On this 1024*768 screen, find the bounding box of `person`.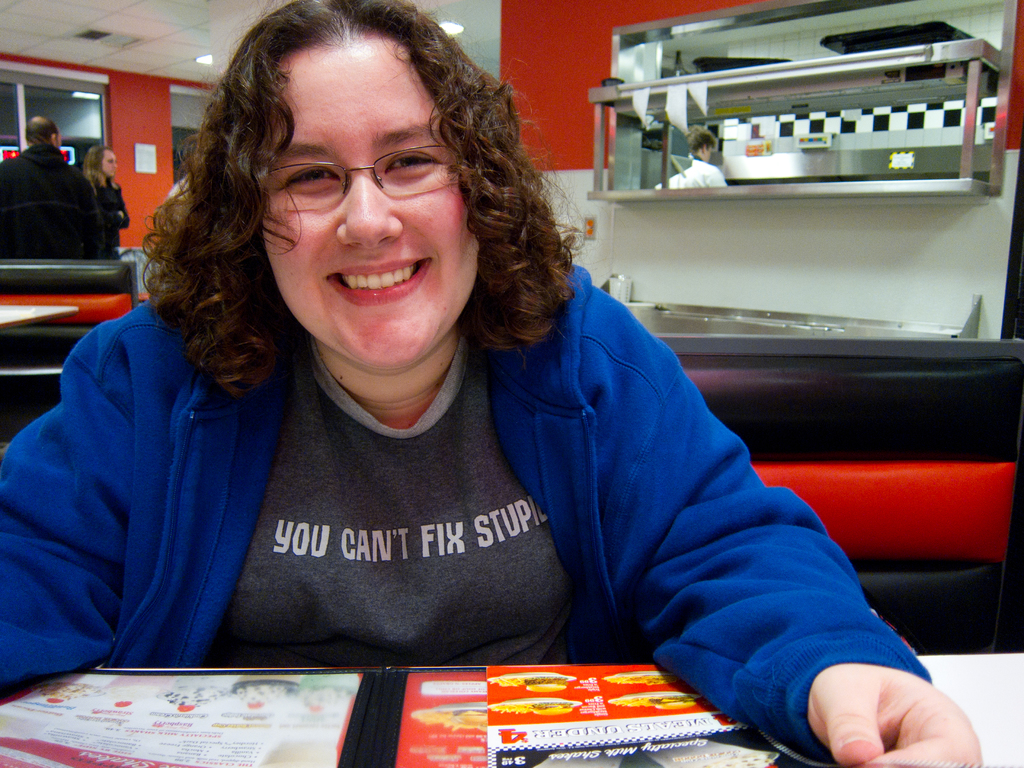
Bounding box: 76,135,133,261.
